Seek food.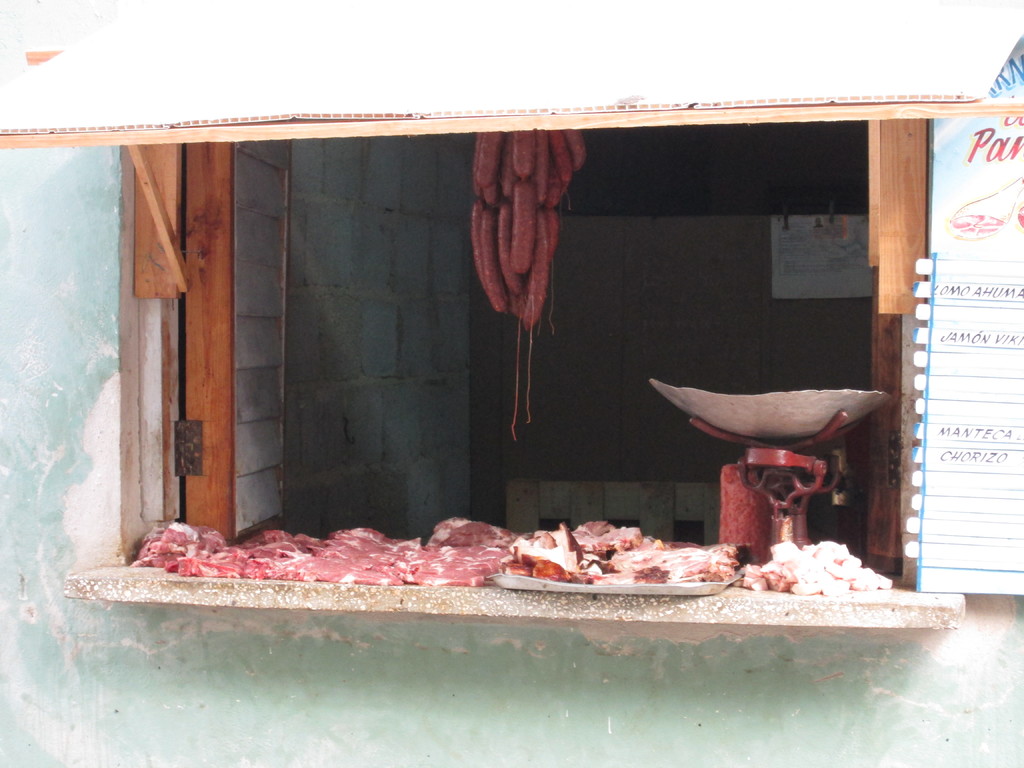
box=[514, 529, 664, 590].
